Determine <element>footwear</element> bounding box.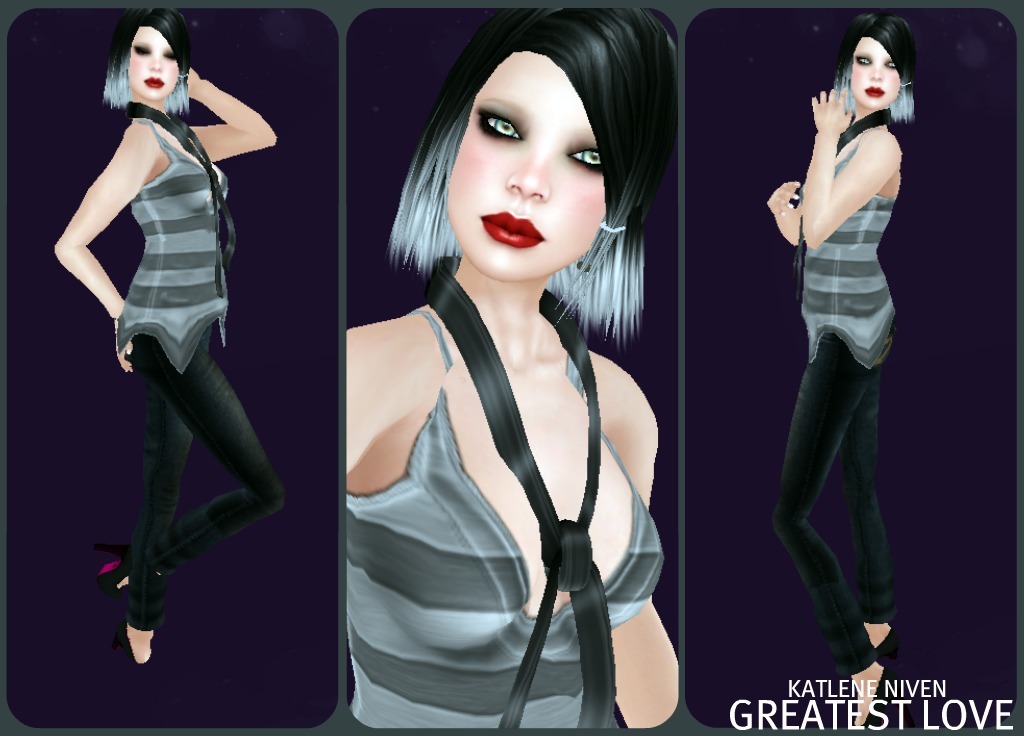
Determined: select_region(858, 662, 890, 730).
